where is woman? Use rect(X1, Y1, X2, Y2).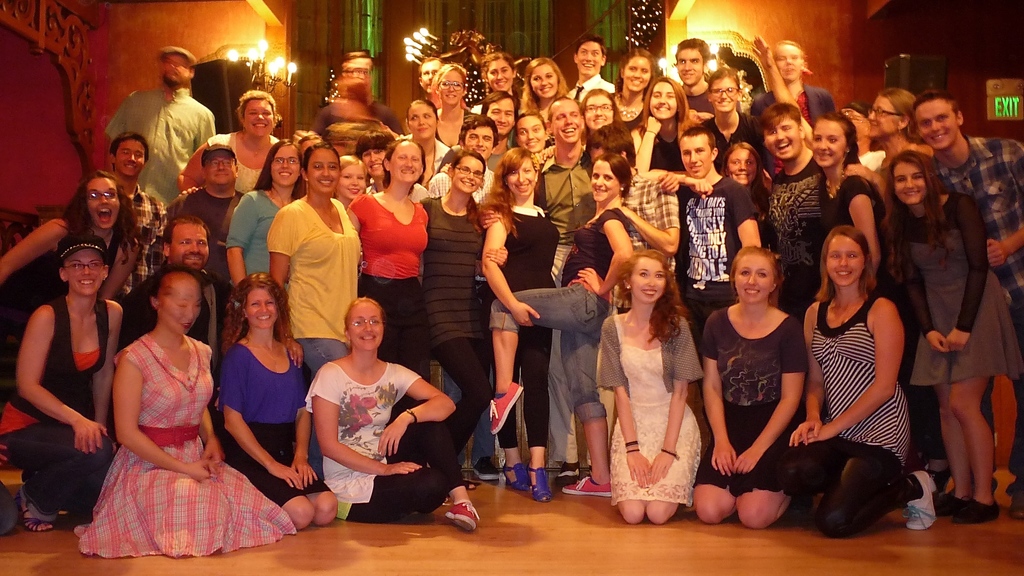
rect(607, 46, 654, 136).
